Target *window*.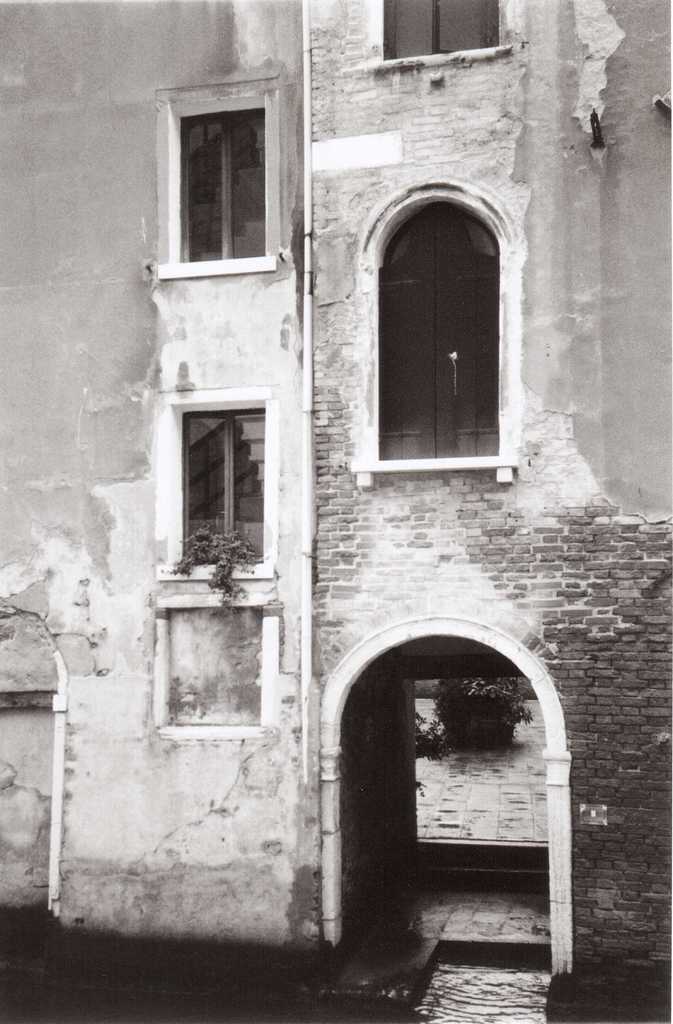
Target region: locate(379, 195, 496, 465).
